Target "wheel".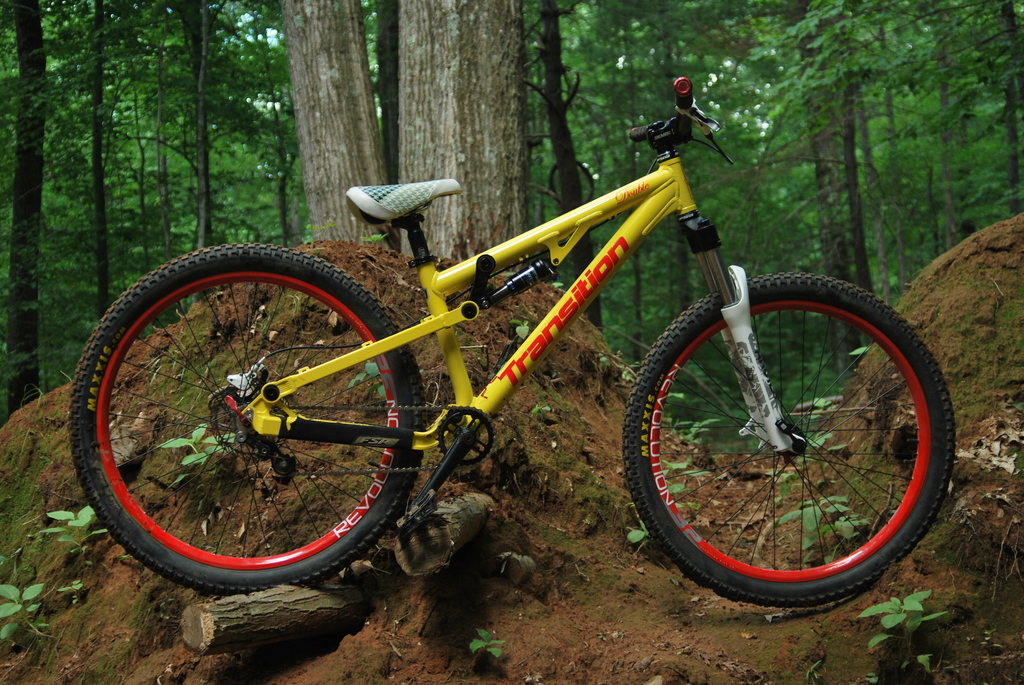
Target region: left=628, top=266, right=940, bottom=592.
